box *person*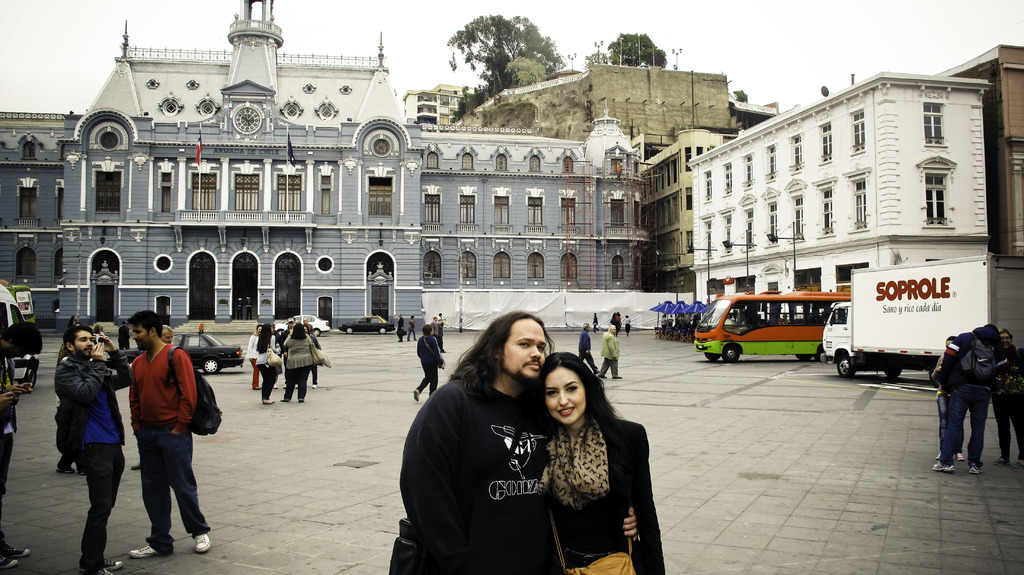
(593,319,622,389)
